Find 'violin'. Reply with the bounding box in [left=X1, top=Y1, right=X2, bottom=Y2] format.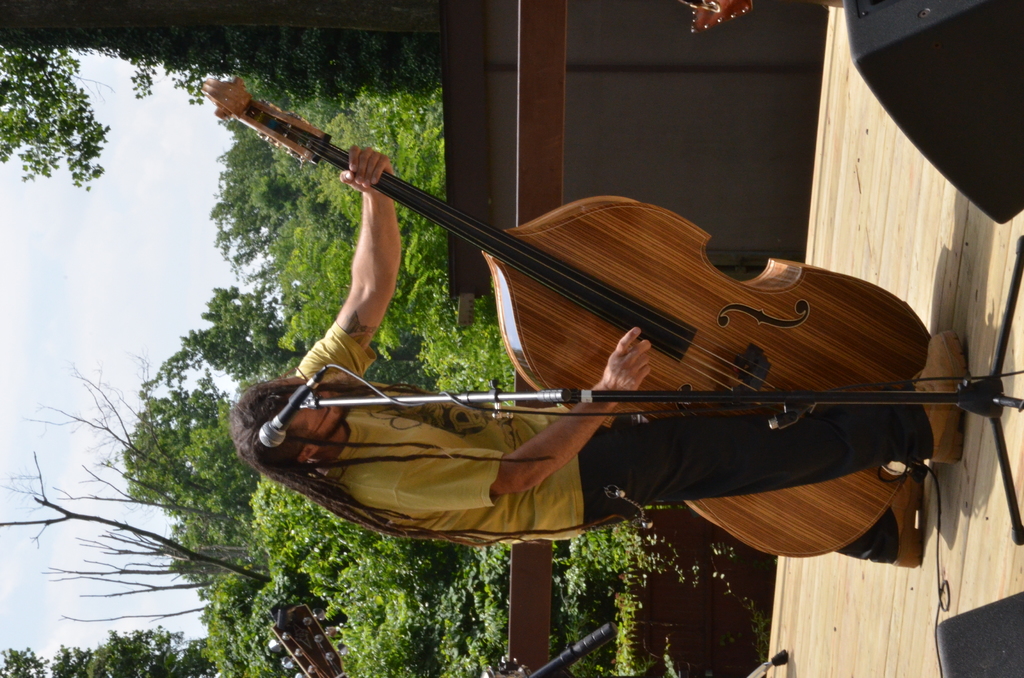
[left=199, top=65, right=941, bottom=558].
